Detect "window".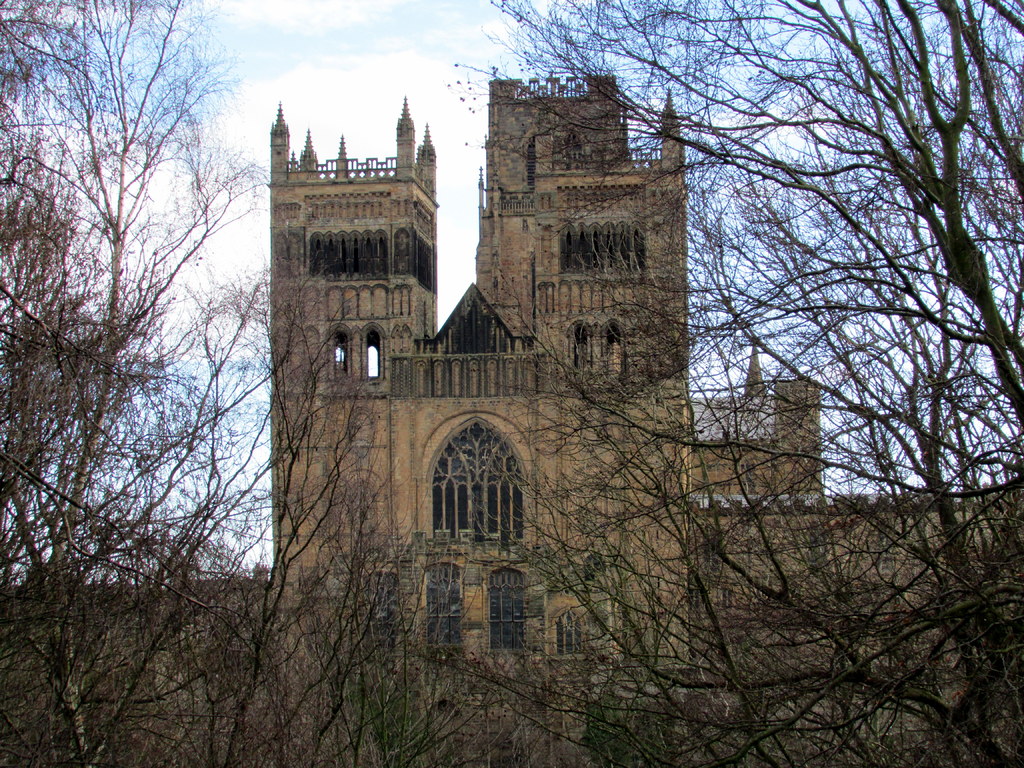
Detected at bbox=(425, 412, 534, 548).
